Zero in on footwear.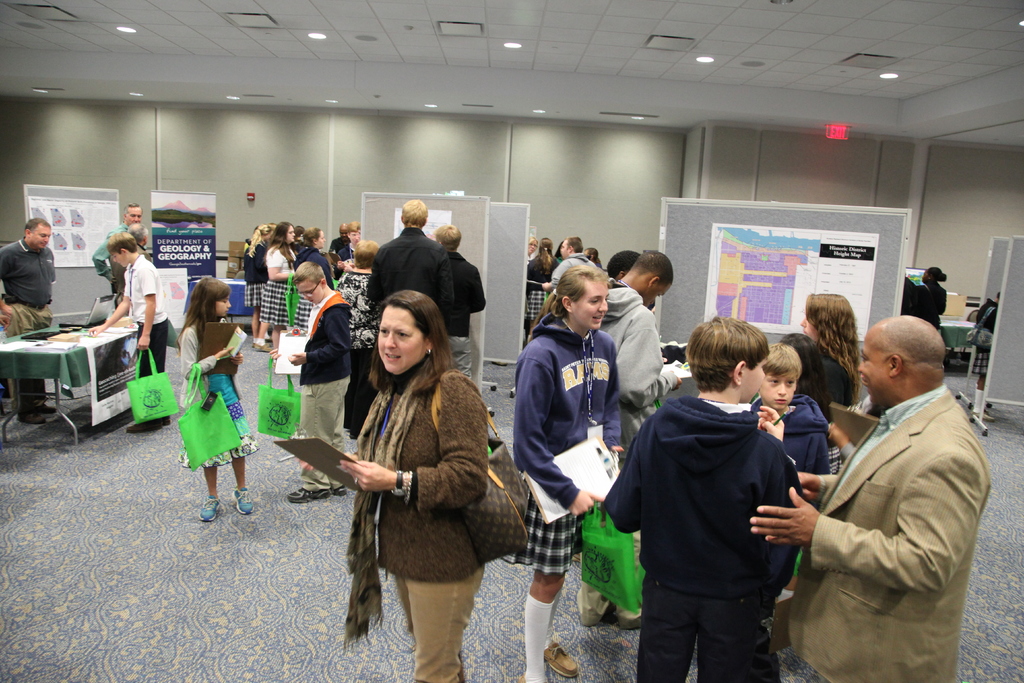
Zeroed in: l=253, t=341, r=273, b=352.
